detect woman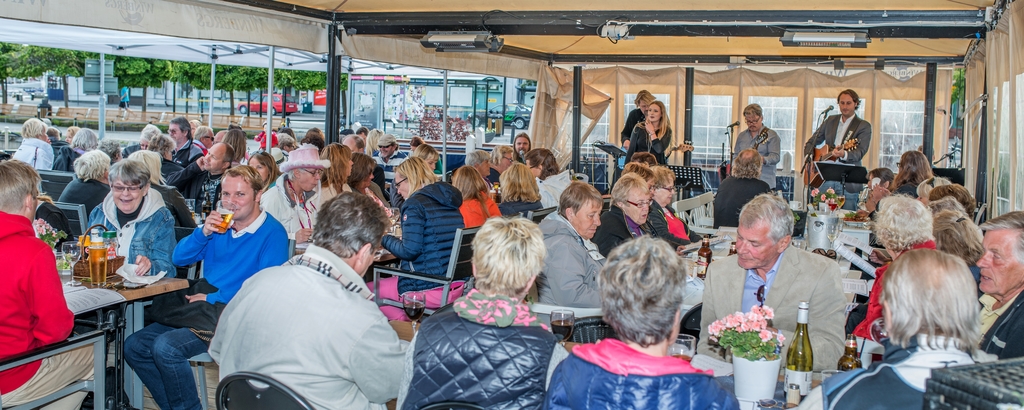
(left=367, top=155, right=469, bottom=325)
